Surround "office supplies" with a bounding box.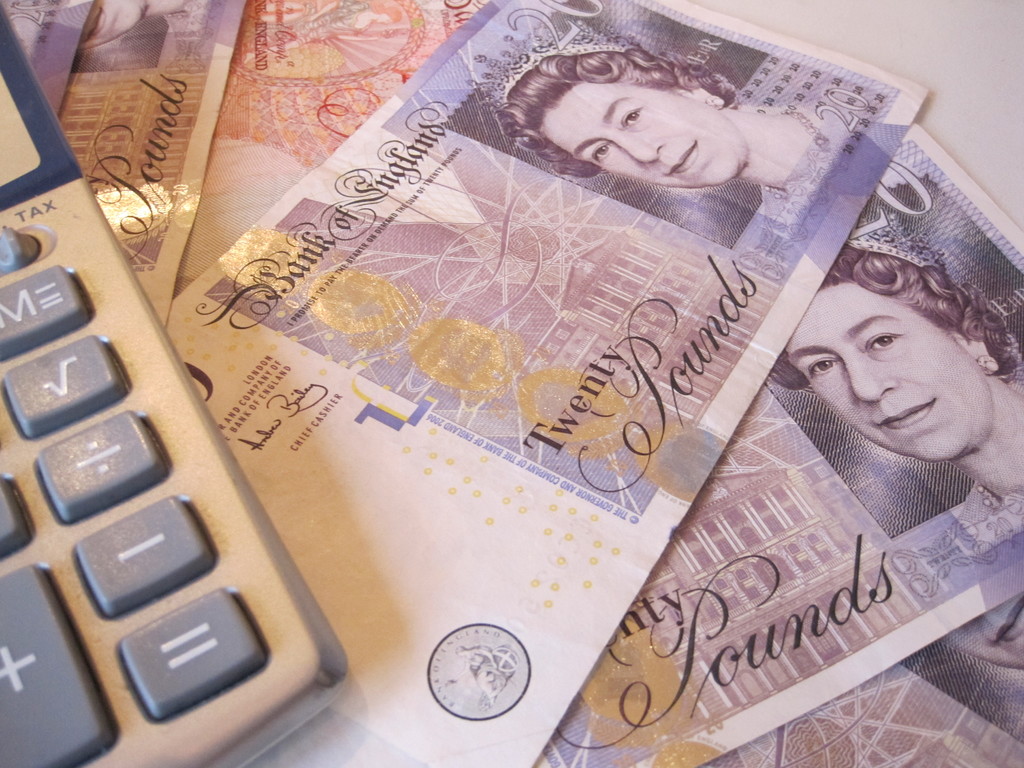
box(170, 0, 503, 296).
